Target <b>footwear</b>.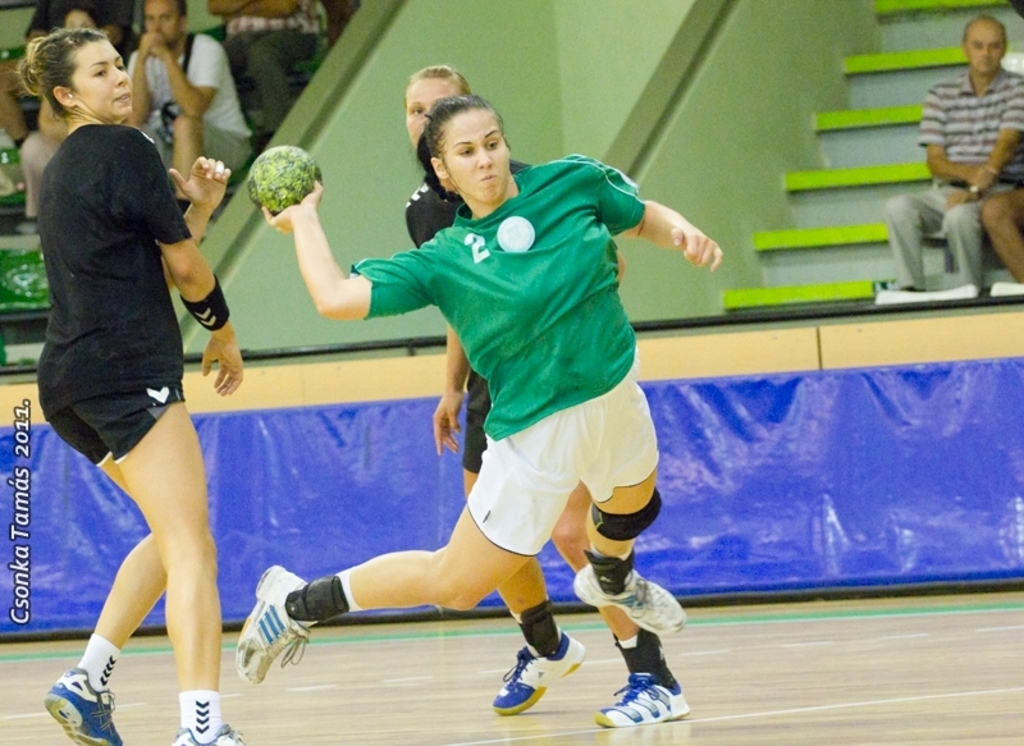
Target region: box=[38, 673, 125, 745].
